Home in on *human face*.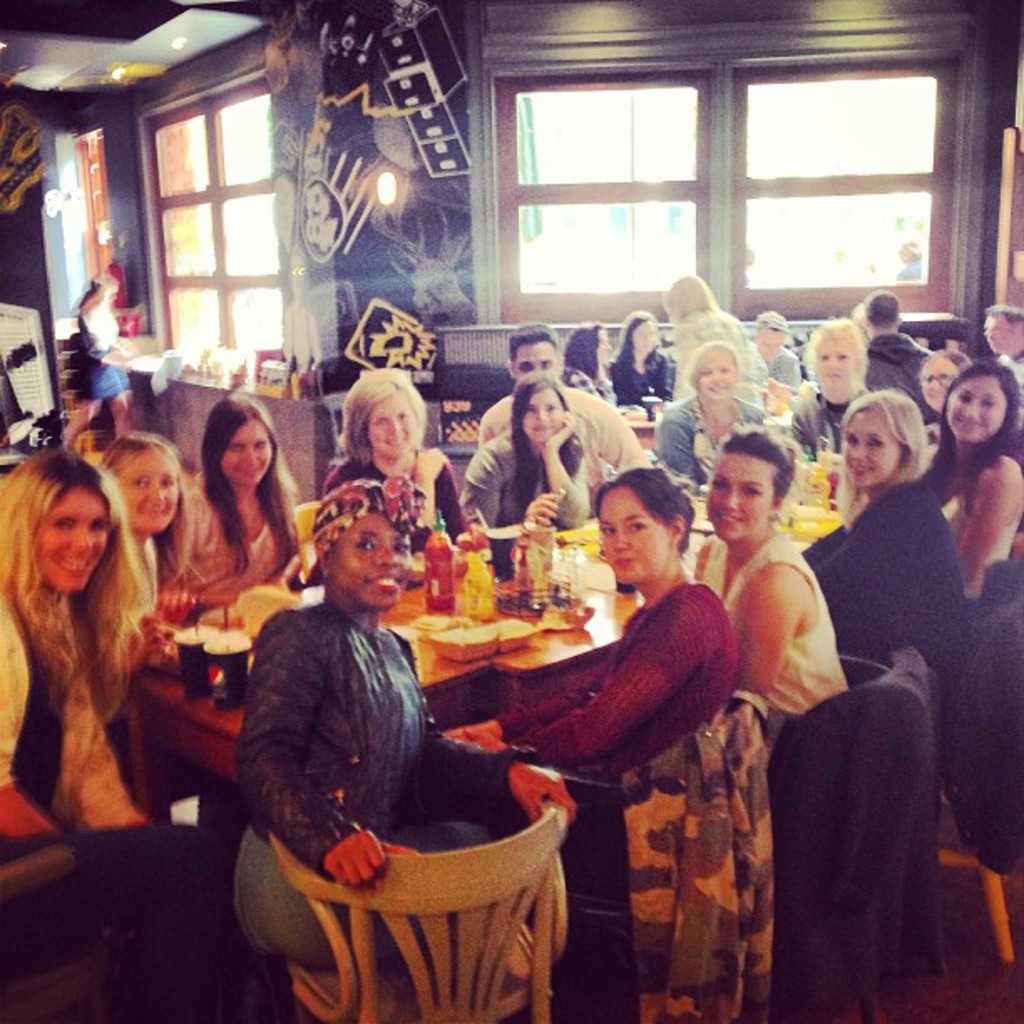
Homed in at locate(597, 328, 612, 365).
